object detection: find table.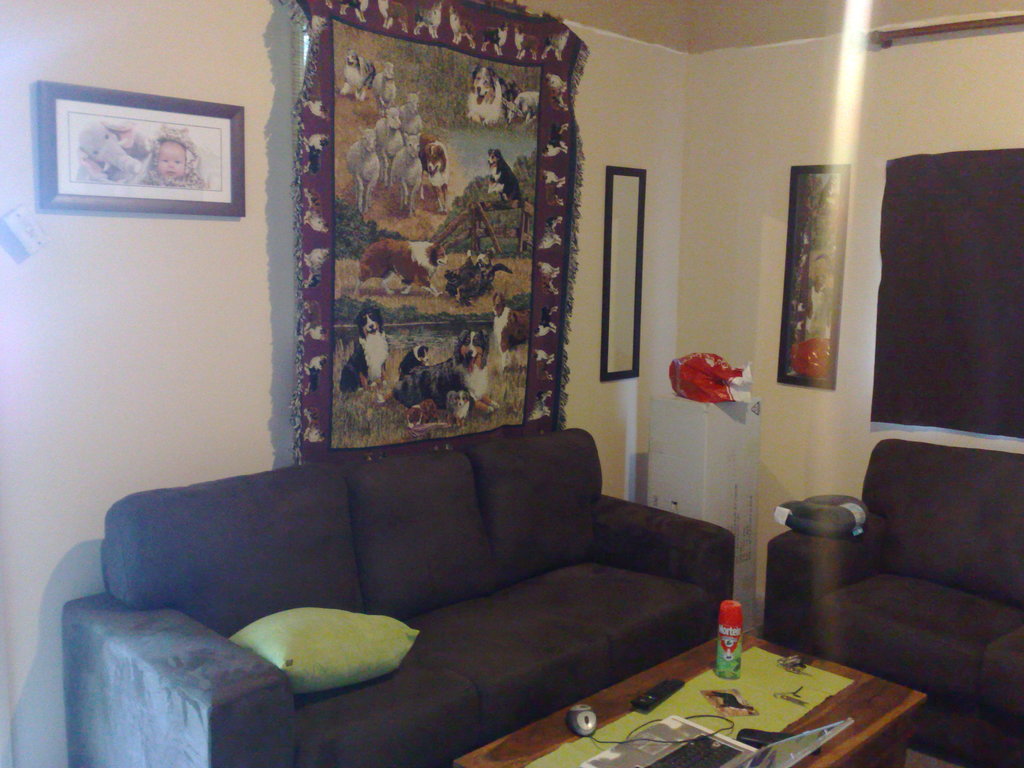
[456, 632, 931, 767].
